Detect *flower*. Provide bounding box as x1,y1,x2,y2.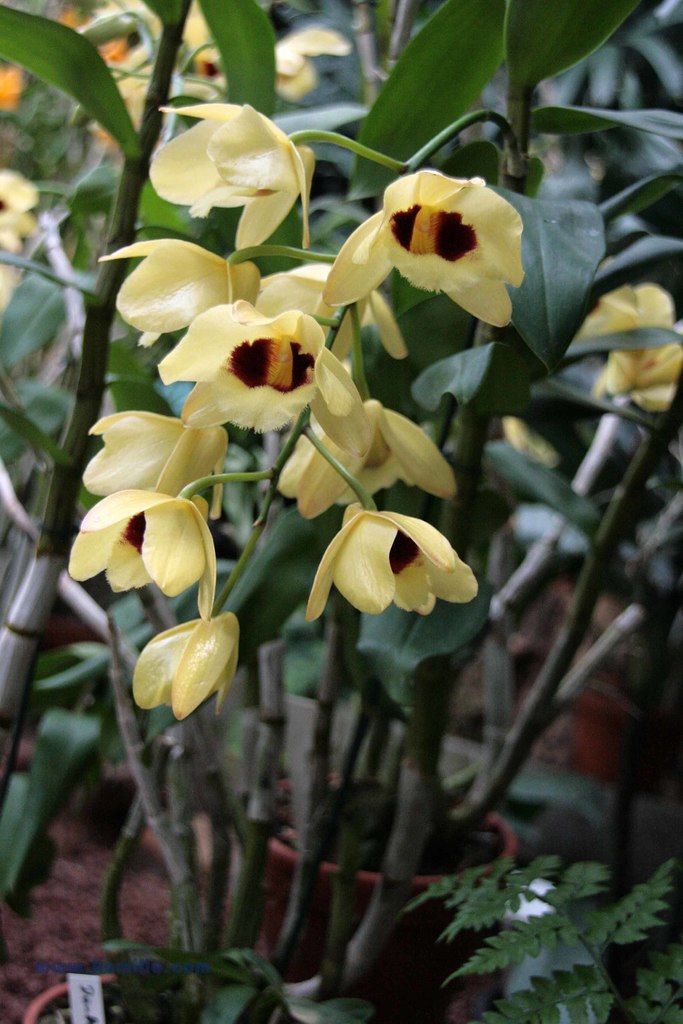
267,29,357,97.
